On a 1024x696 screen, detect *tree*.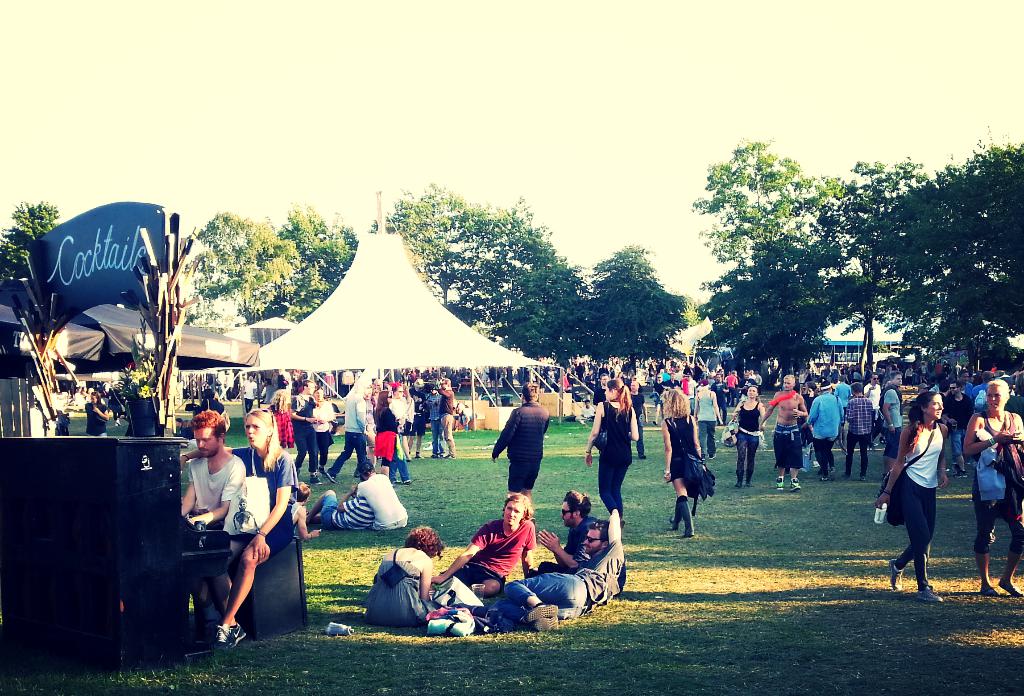
bbox(515, 253, 601, 370).
